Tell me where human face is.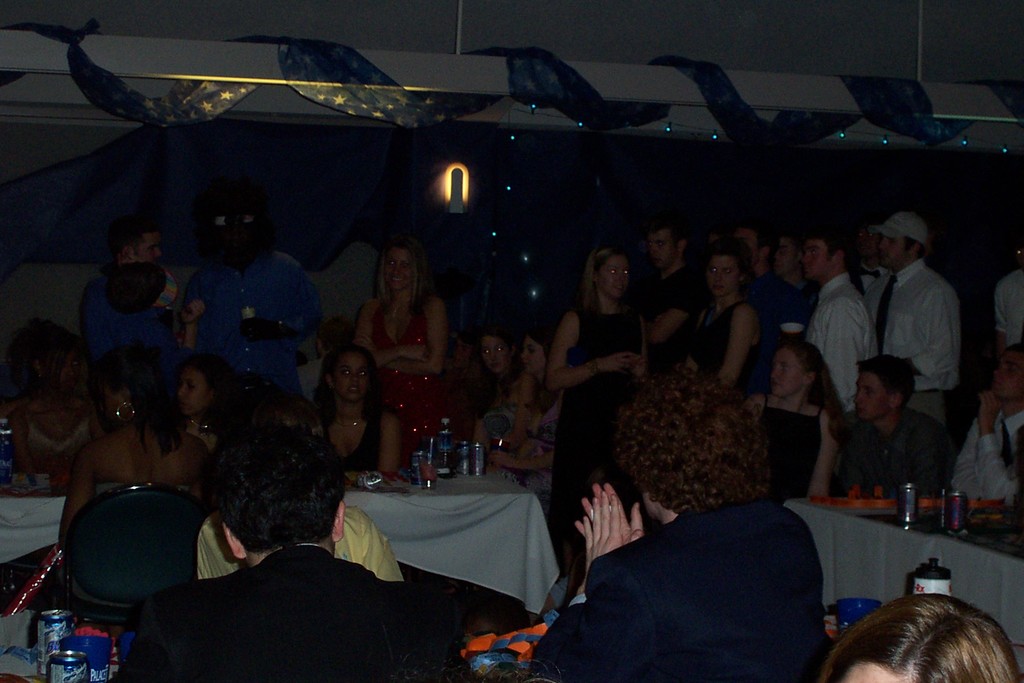
human face is at detection(769, 243, 791, 276).
